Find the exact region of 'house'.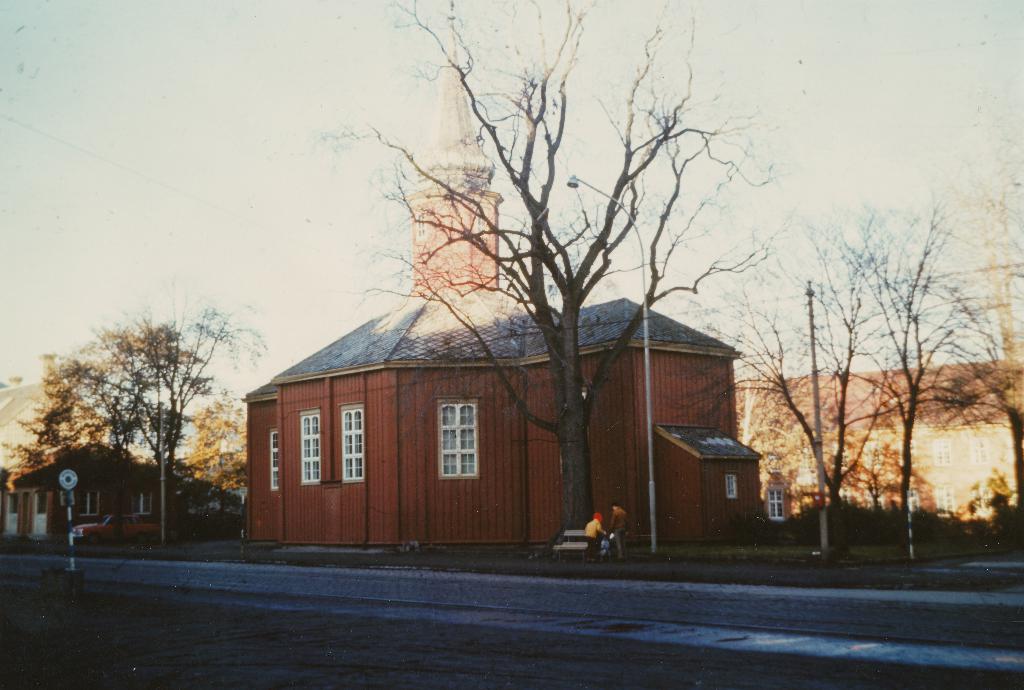
Exact region: left=22, top=431, right=245, bottom=552.
